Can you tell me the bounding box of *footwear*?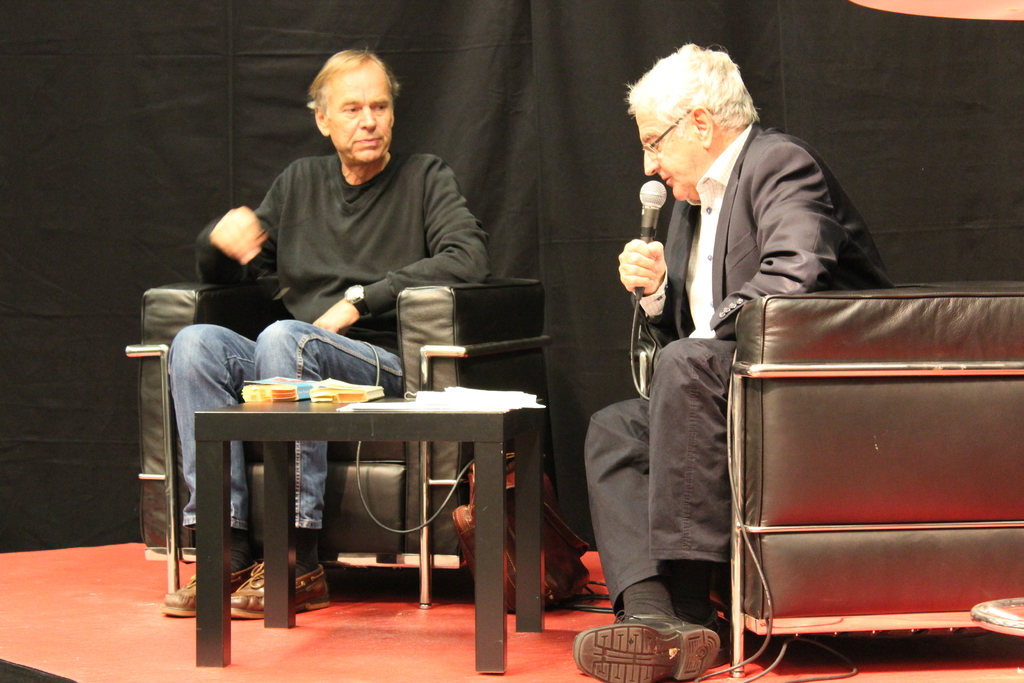
159/569/243/615.
